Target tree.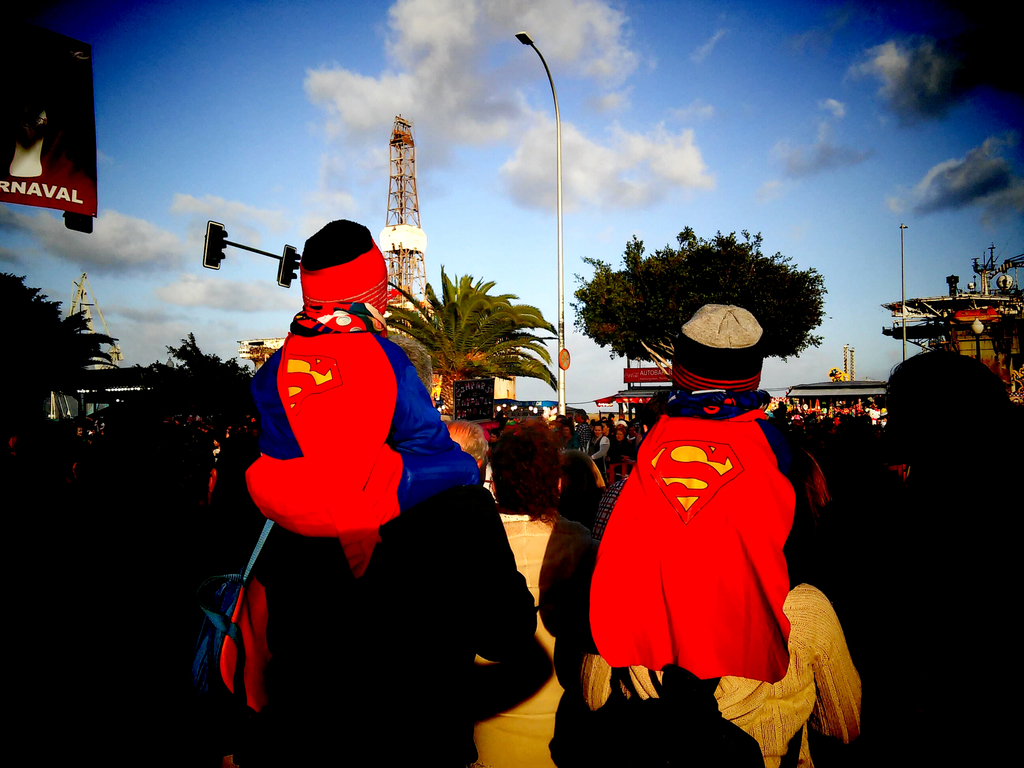
Target region: 378,262,554,422.
